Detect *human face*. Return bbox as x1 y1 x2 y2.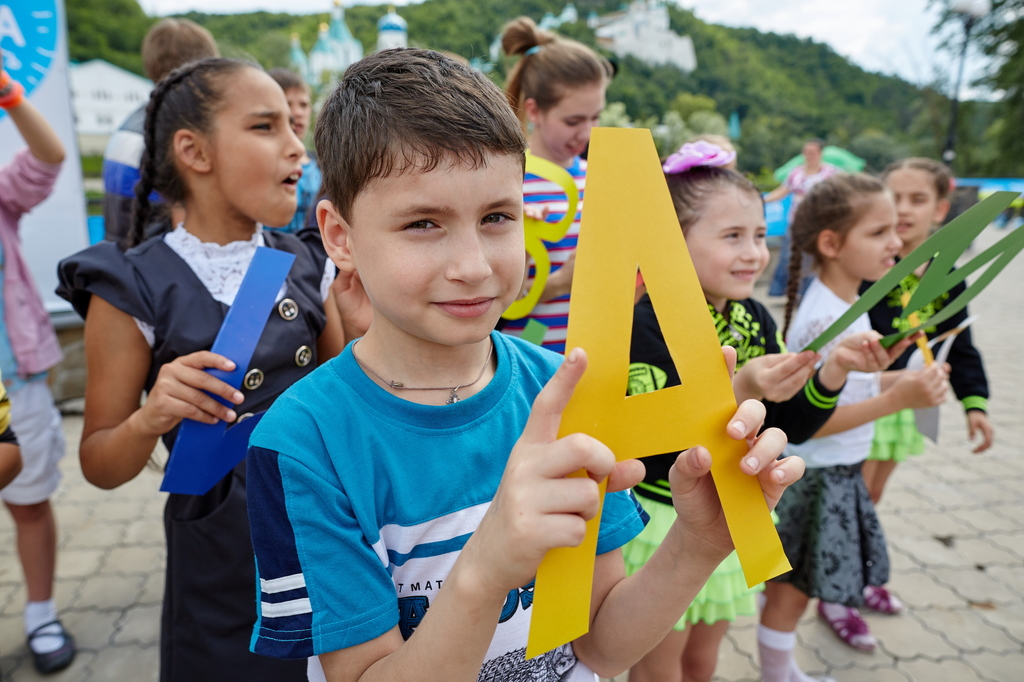
550 81 614 161.
